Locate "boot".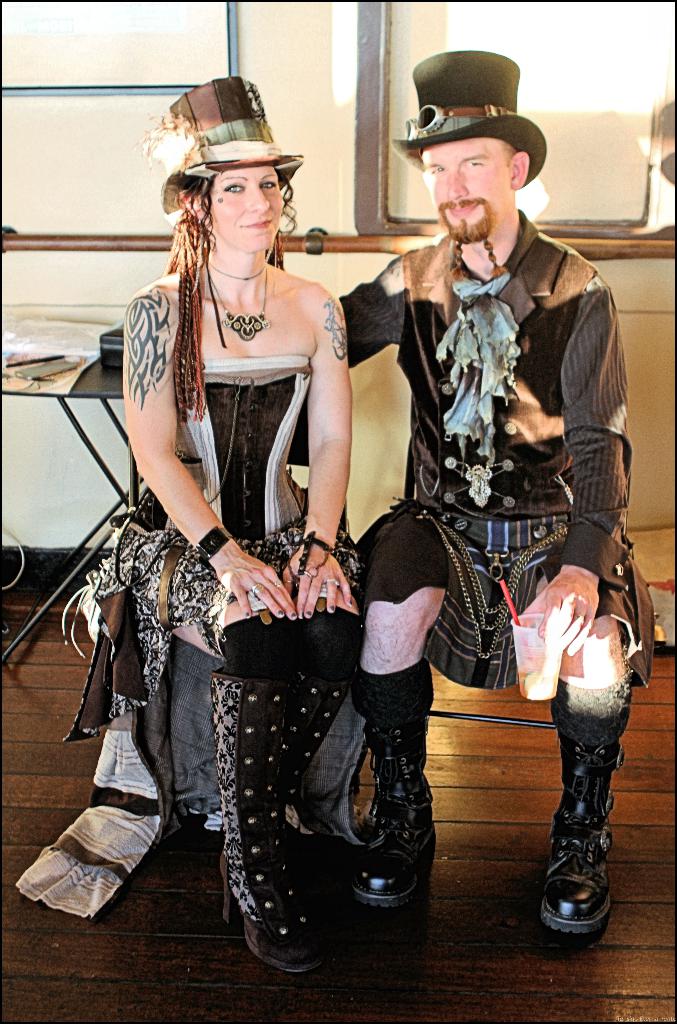
Bounding box: bbox(278, 676, 347, 822).
